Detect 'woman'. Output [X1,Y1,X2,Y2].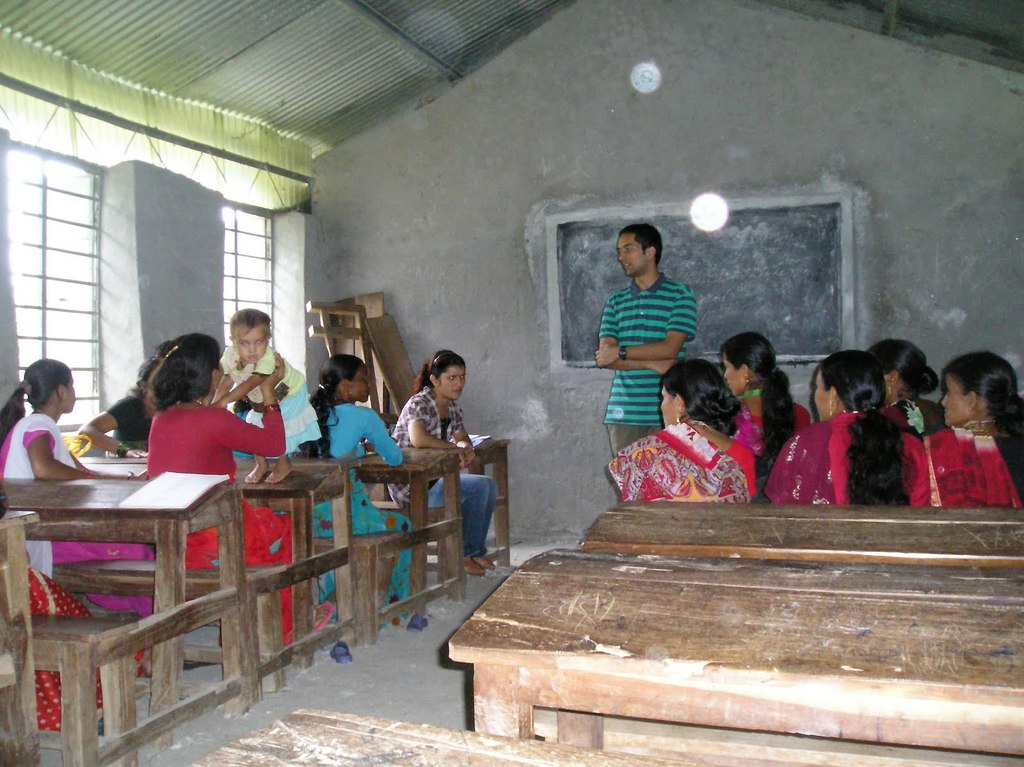
[0,359,153,618].
